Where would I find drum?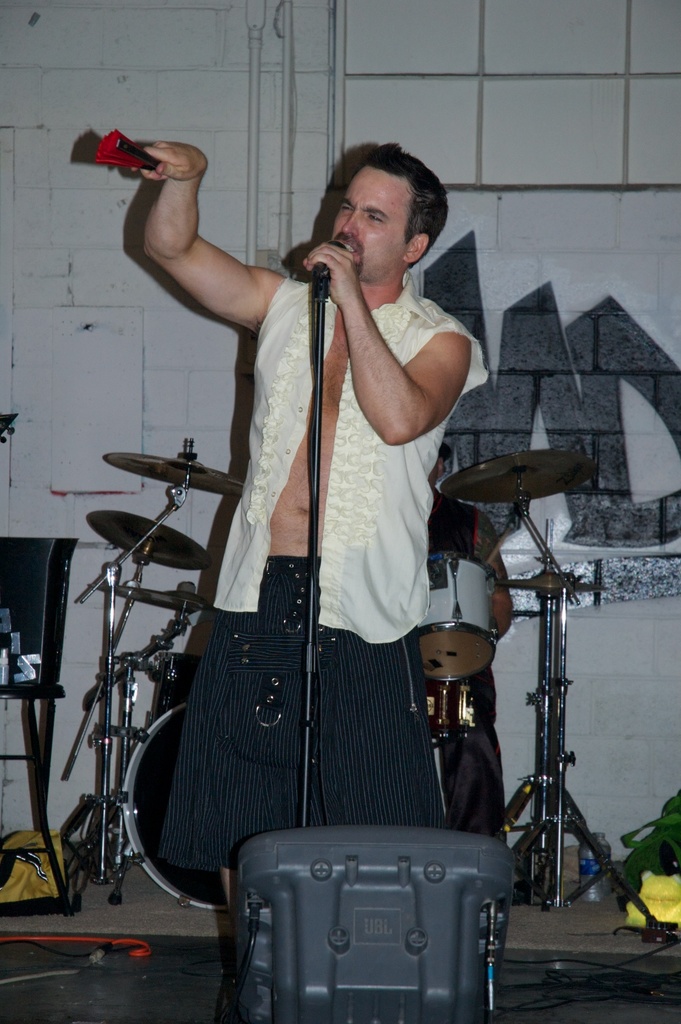
At <box>417,554,499,685</box>.
